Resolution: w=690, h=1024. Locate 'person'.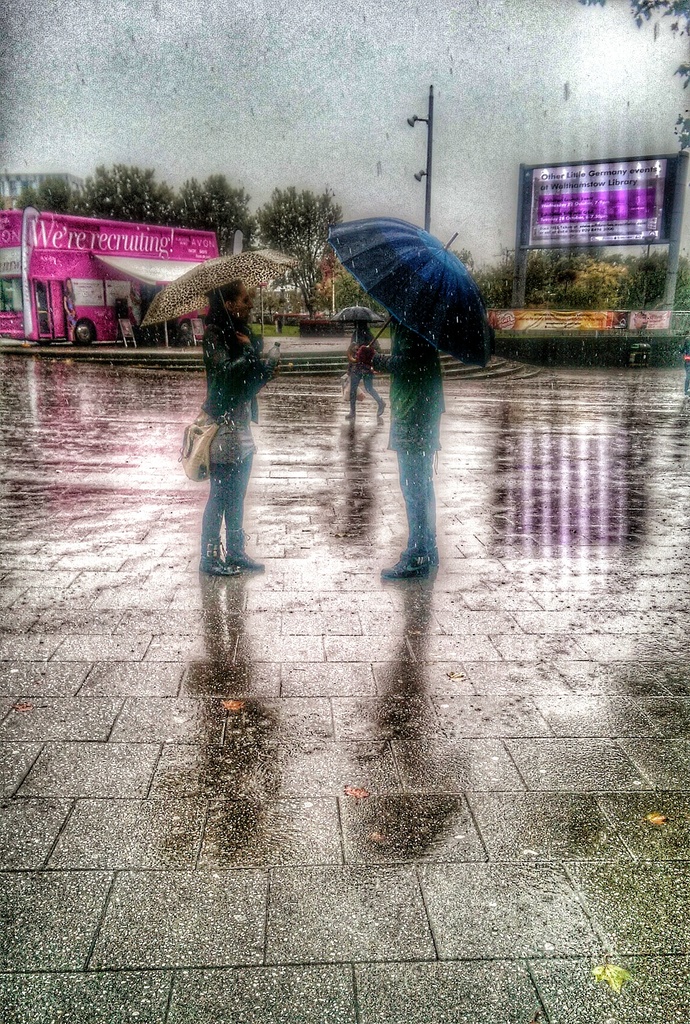
crop(379, 312, 445, 586).
